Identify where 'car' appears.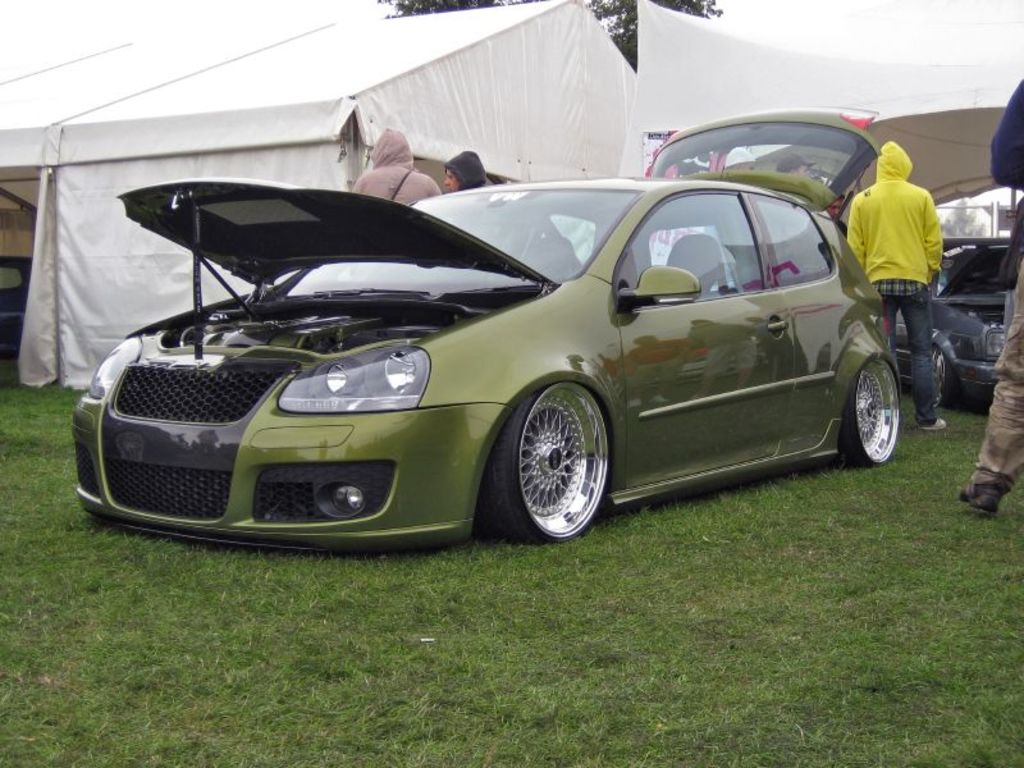
Appears at BBox(61, 169, 904, 550).
